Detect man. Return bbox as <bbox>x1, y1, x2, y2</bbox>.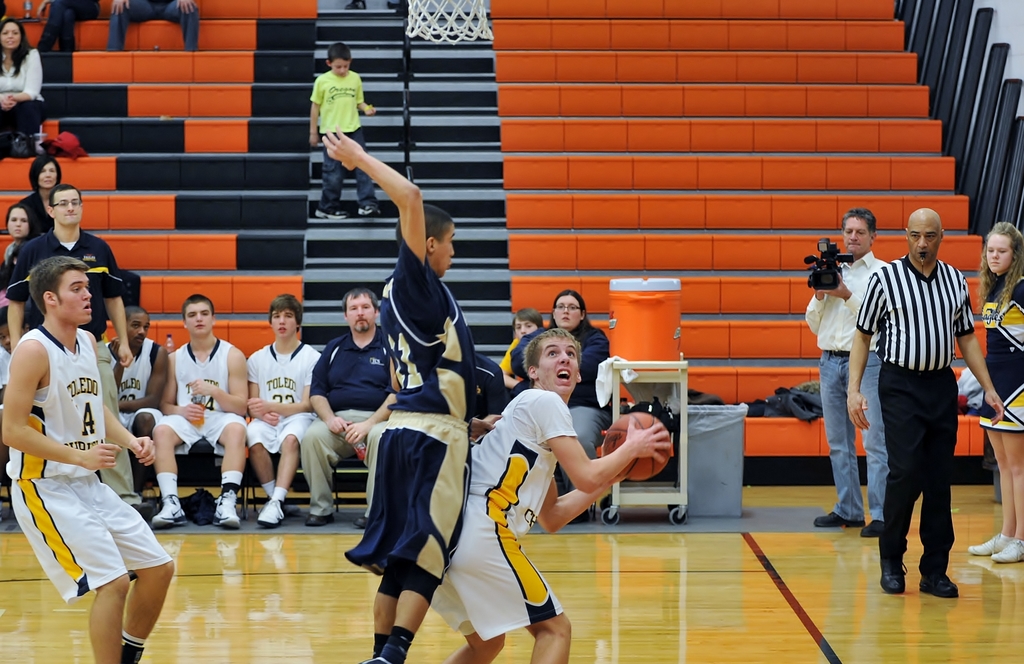
<bbox>299, 286, 397, 527</bbox>.
